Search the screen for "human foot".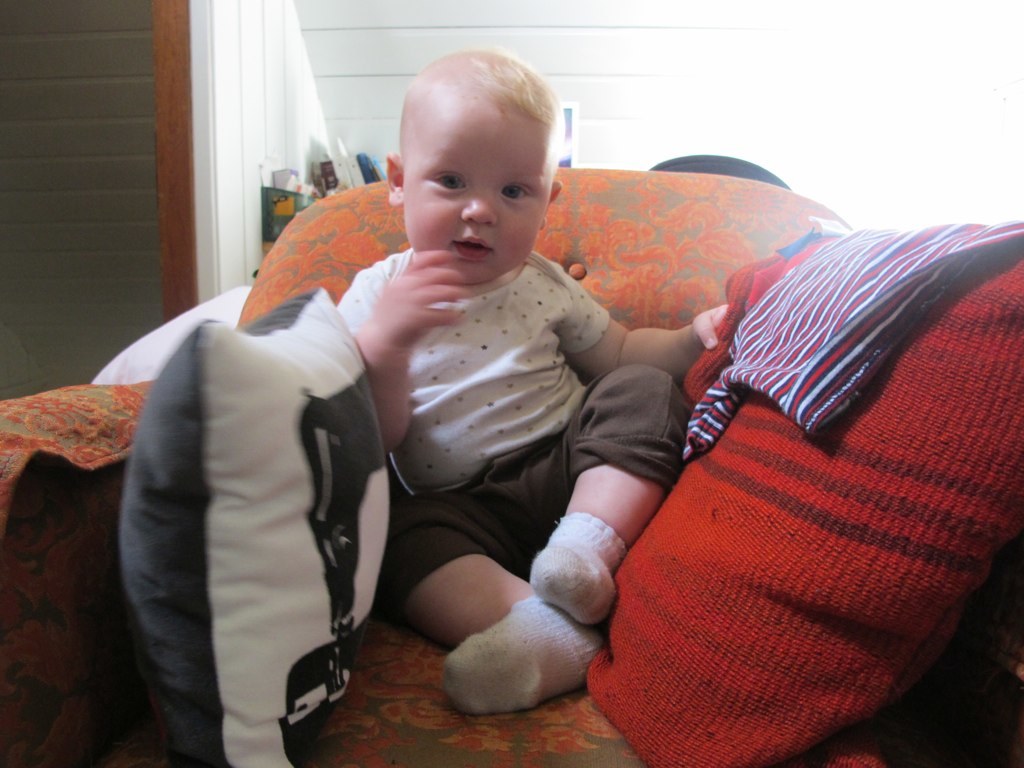
Found at 441 588 604 719.
